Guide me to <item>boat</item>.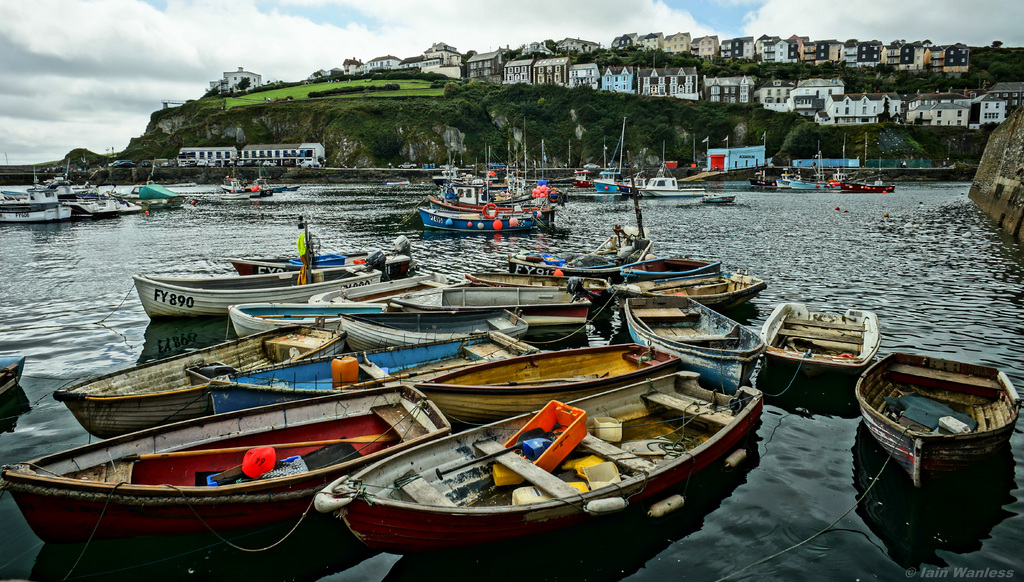
Guidance: left=506, top=174, right=528, bottom=191.
